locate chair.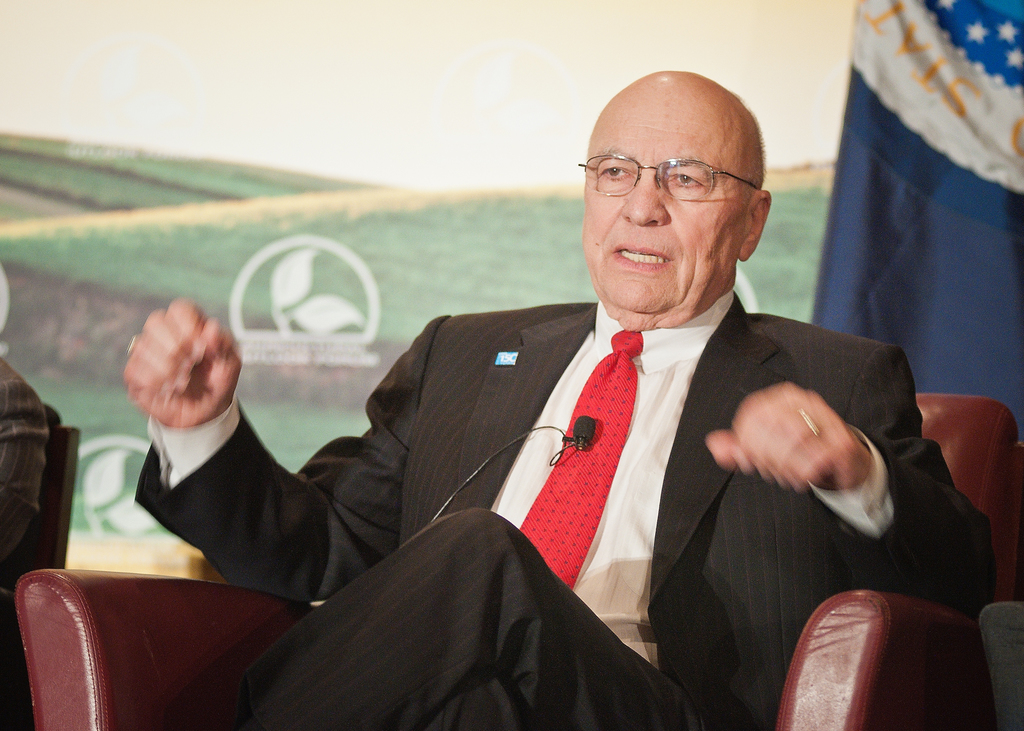
Bounding box: select_region(18, 399, 1023, 730).
